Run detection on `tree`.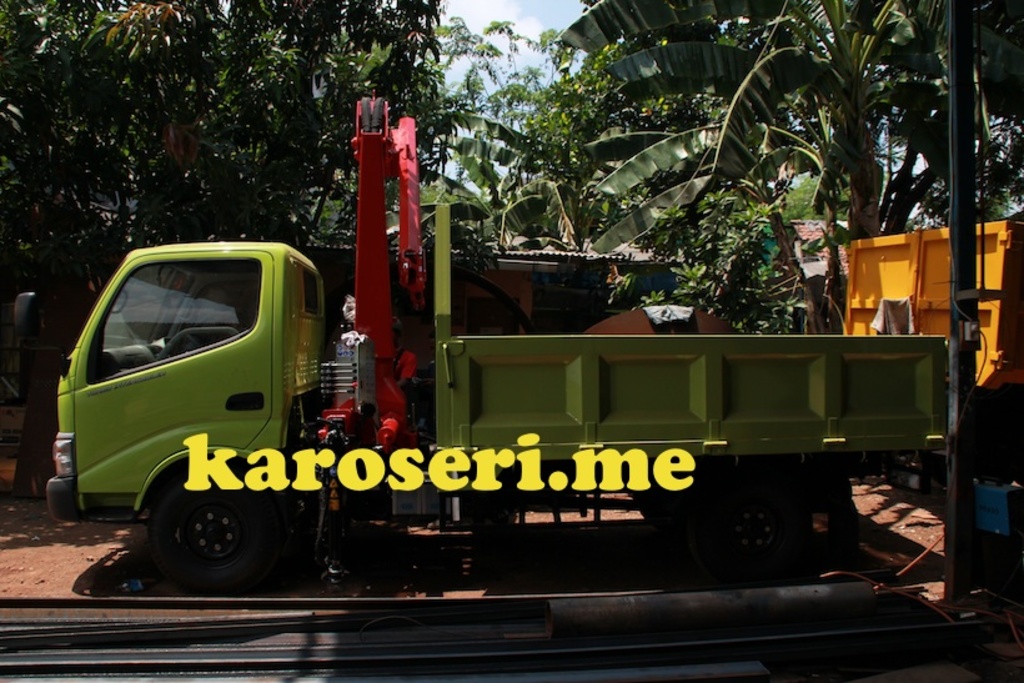
Result: l=557, t=0, r=1023, b=245.
